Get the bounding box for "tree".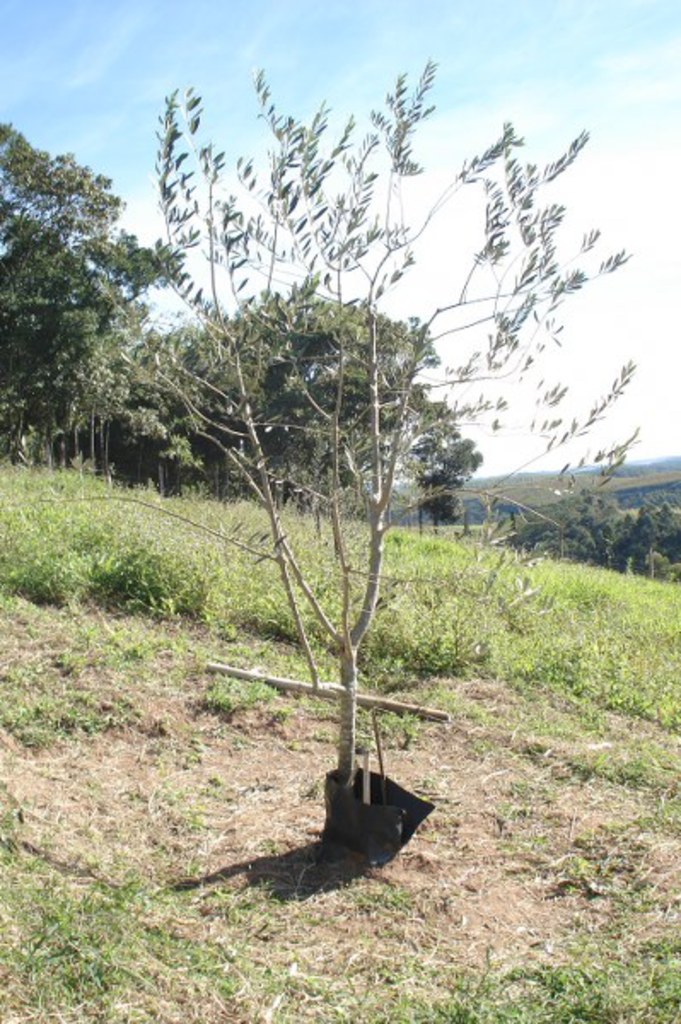
0,138,150,485.
